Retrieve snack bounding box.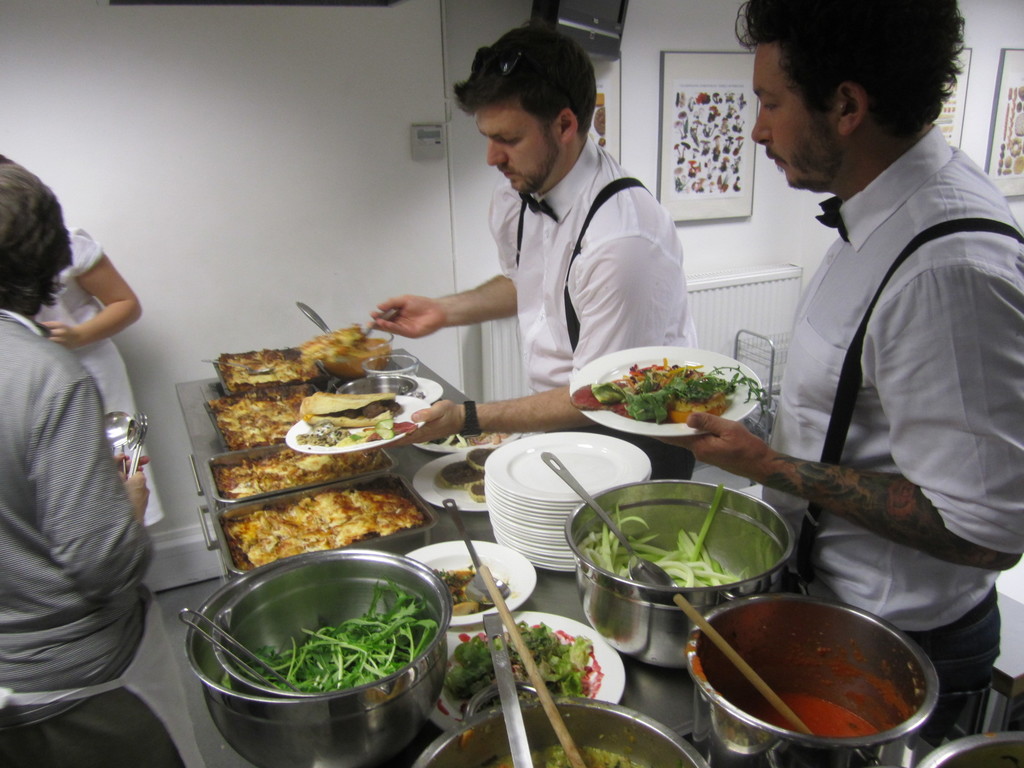
Bounding box: 207/324/359/452.
